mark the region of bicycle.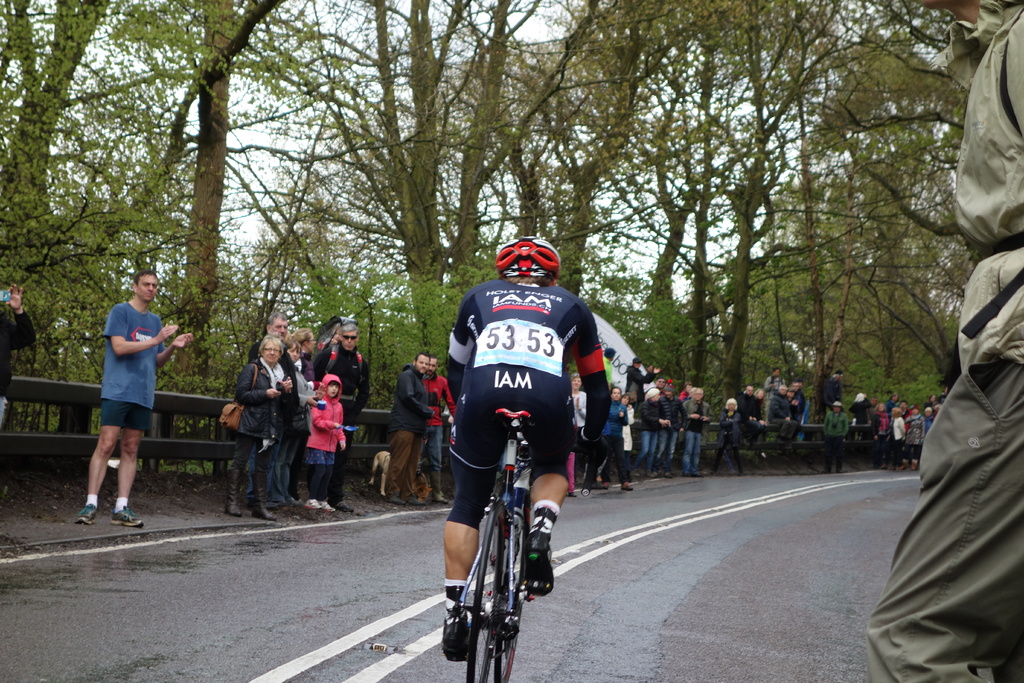
Region: bbox=[457, 404, 542, 682].
